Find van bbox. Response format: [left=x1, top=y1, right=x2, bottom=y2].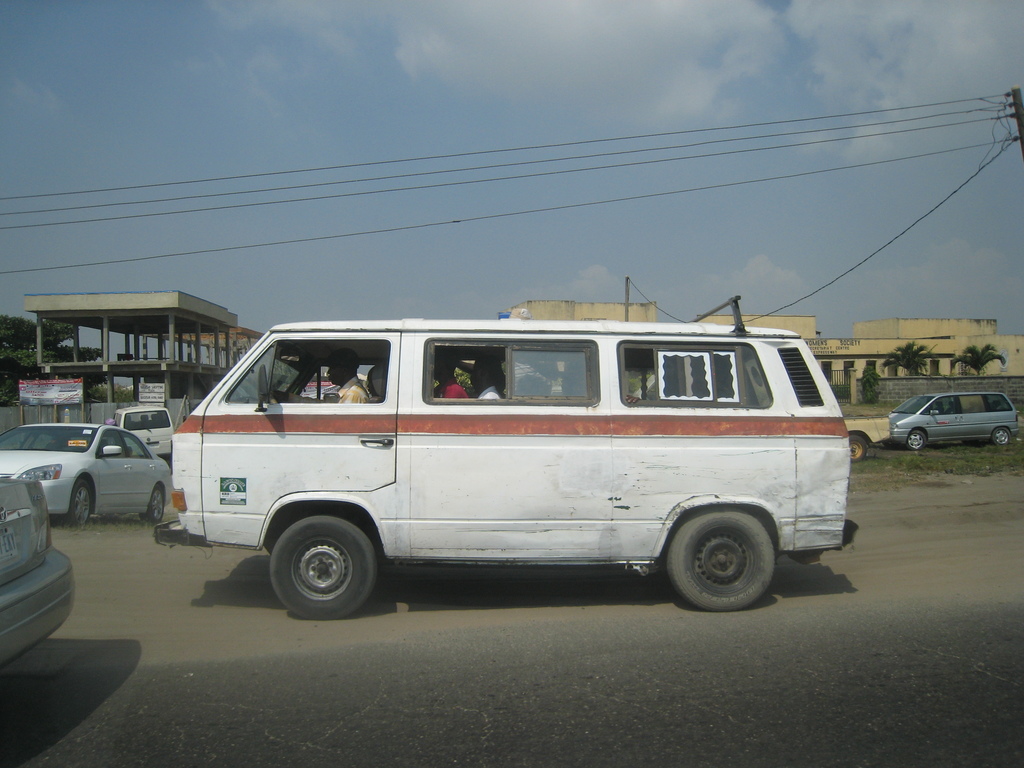
[left=150, top=291, right=862, bottom=614].
